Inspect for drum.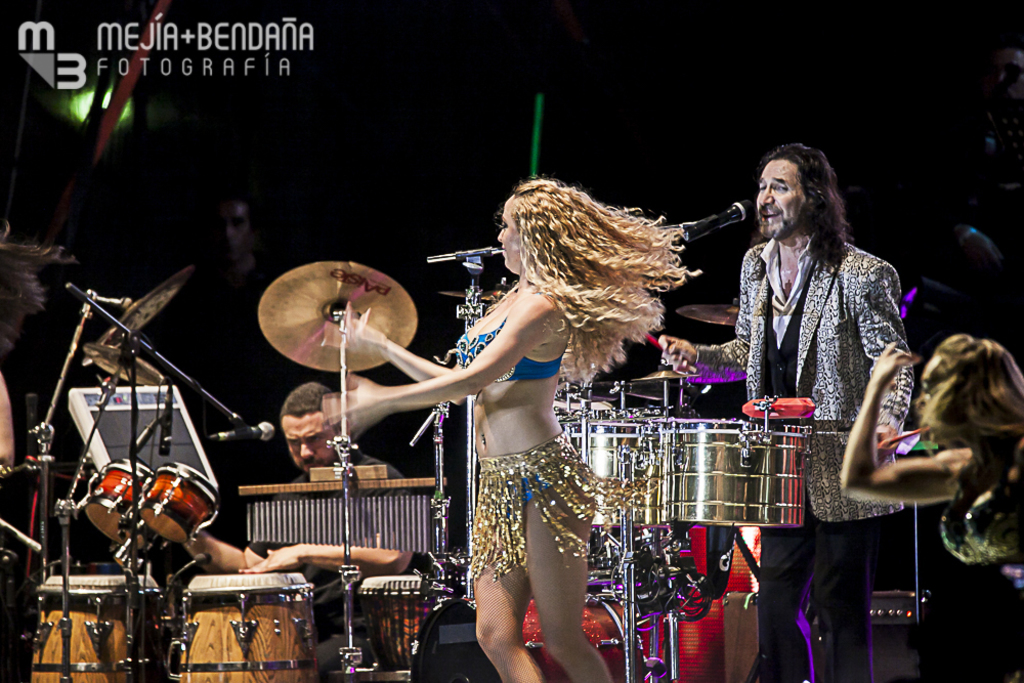
Inspection: x1=79, y1=458, x2=155, y2=545.
